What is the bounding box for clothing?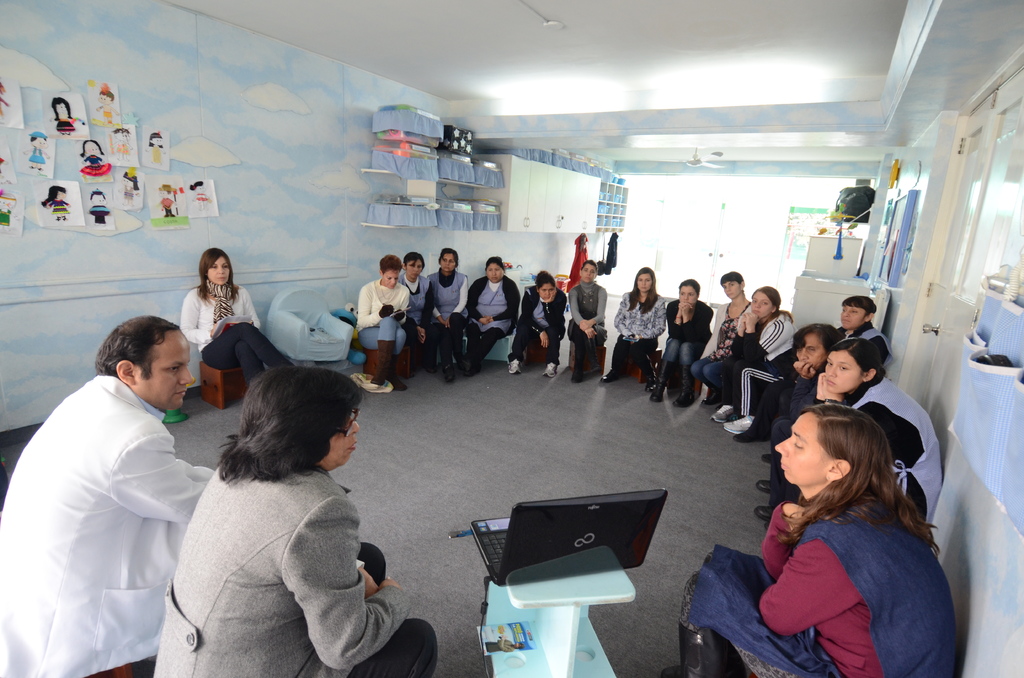
(x1=355, y1=277, x2=417, y2=380).
